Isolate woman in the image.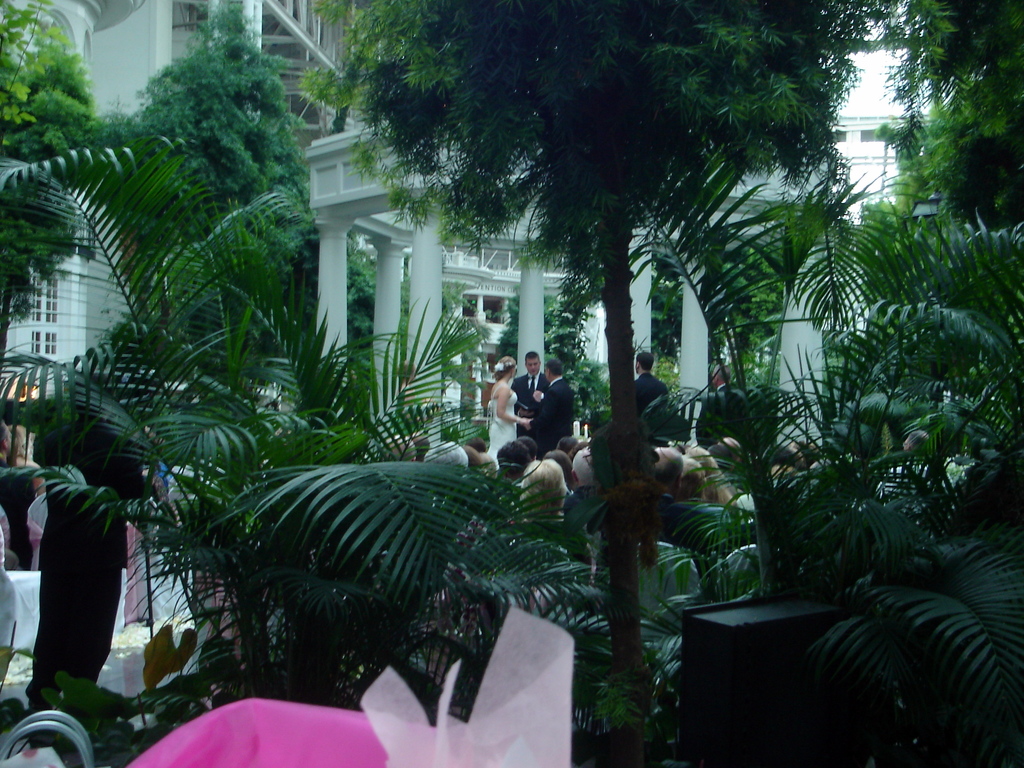
Isolated region: select_region(483, 356, 534, 456).
